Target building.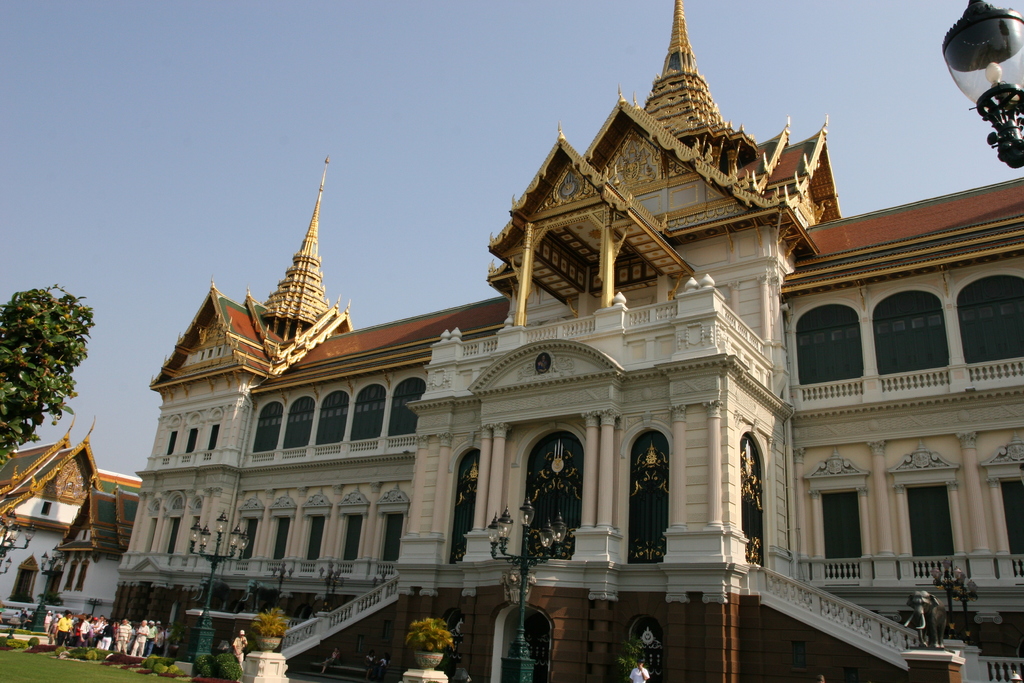
Target region: x1=109, y1=3, x2=1023, y2=682.
